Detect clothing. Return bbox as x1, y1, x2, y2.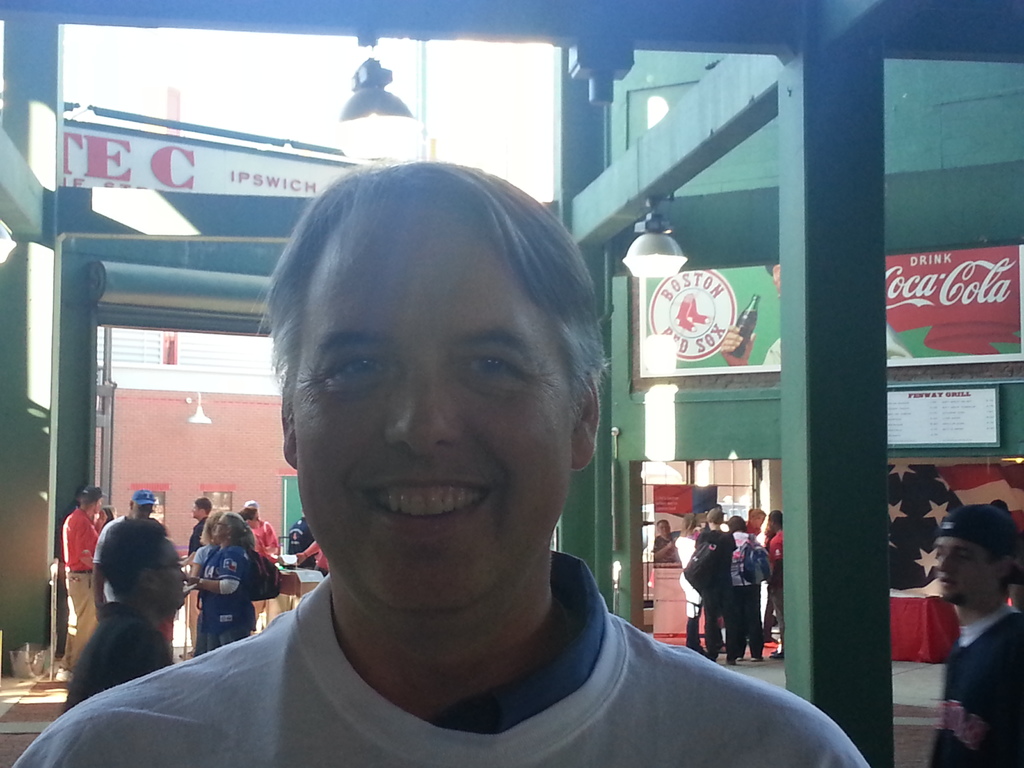
729, 528, 767, 659.
